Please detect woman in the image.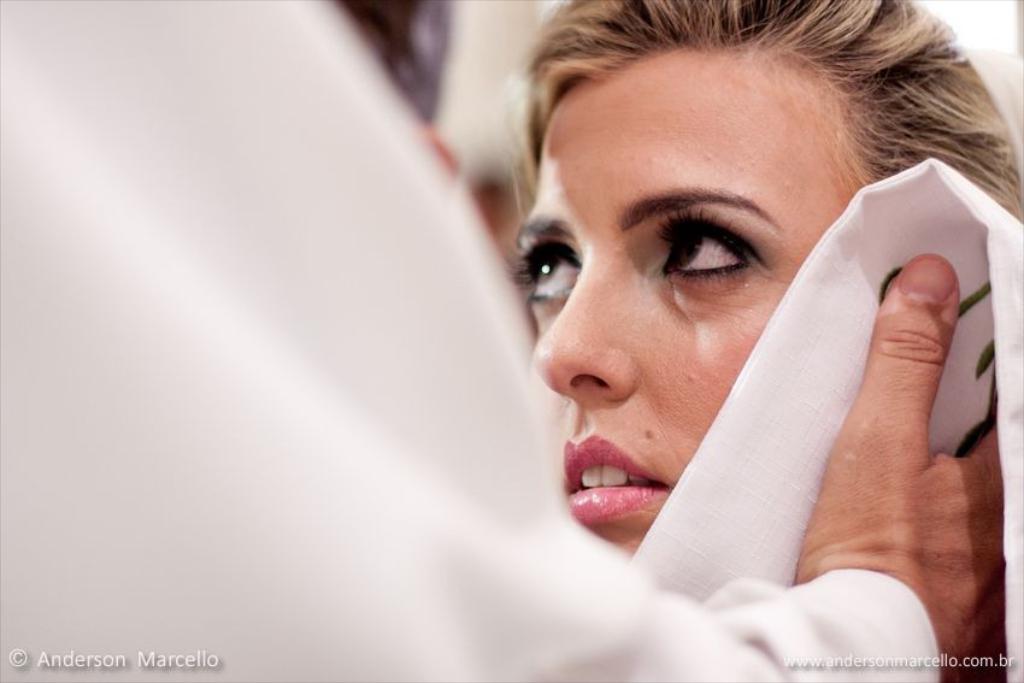
407,0,1023,666.
